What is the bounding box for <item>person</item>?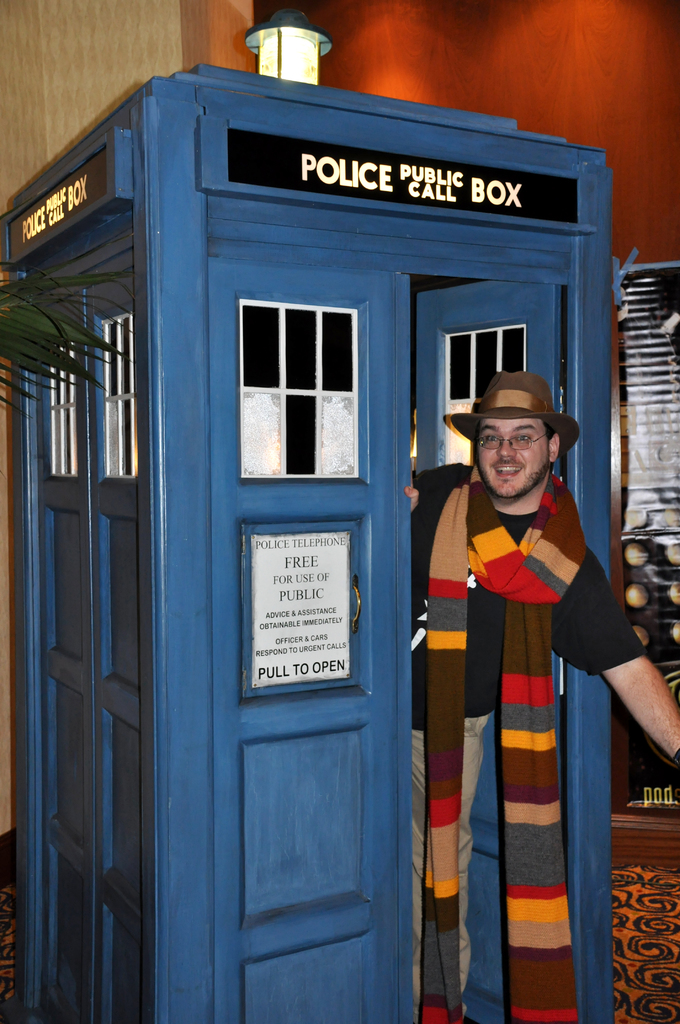
(429,332,636,1021).
